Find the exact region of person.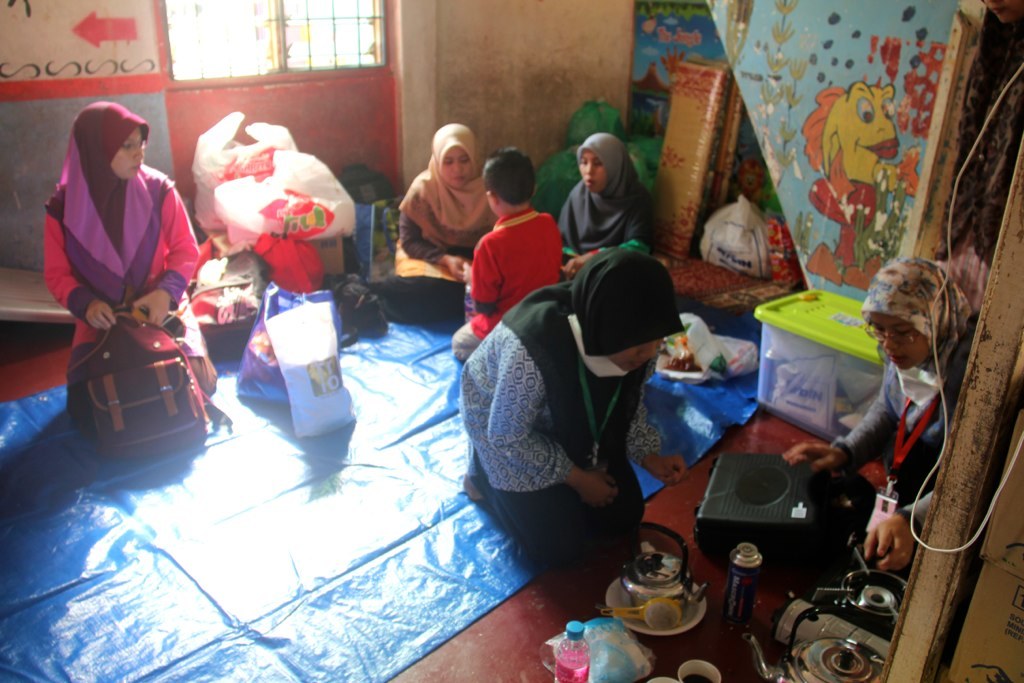
Exact region: 450, 145, 562, 360.
